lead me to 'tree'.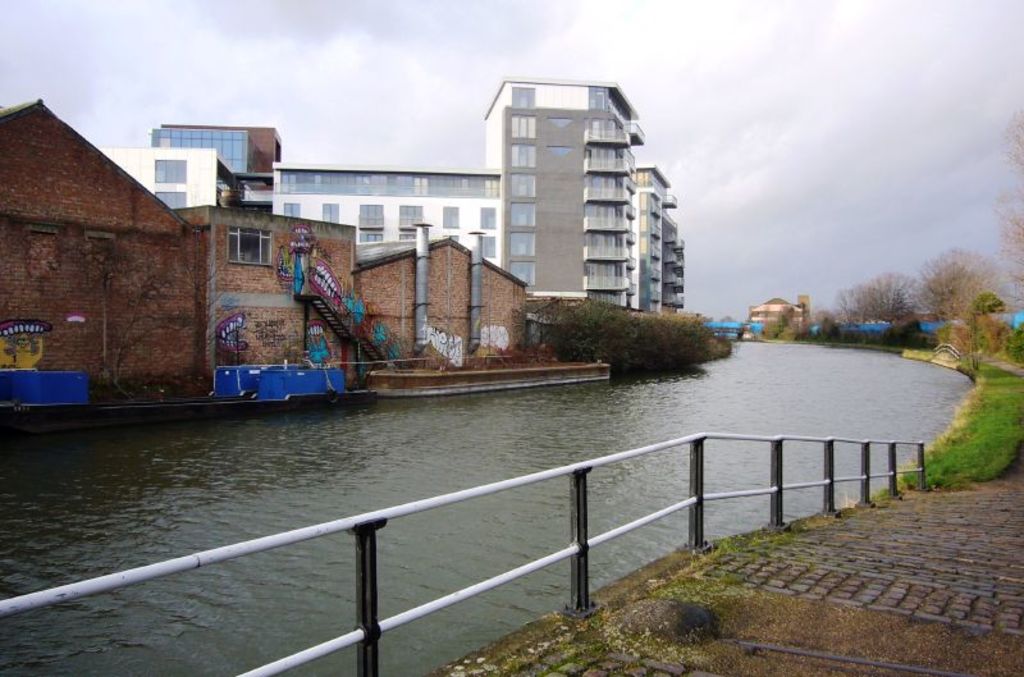
Lead to select_region(974, 108, 1023, 325).
